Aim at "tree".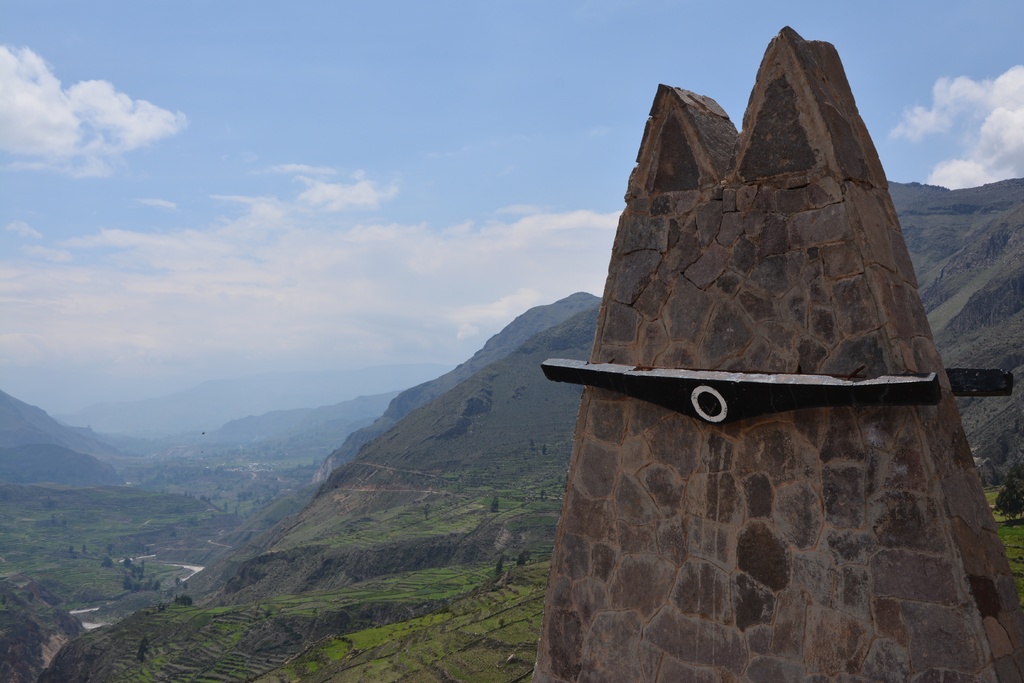
Aimed at rect(554, 473, 564, 485).
